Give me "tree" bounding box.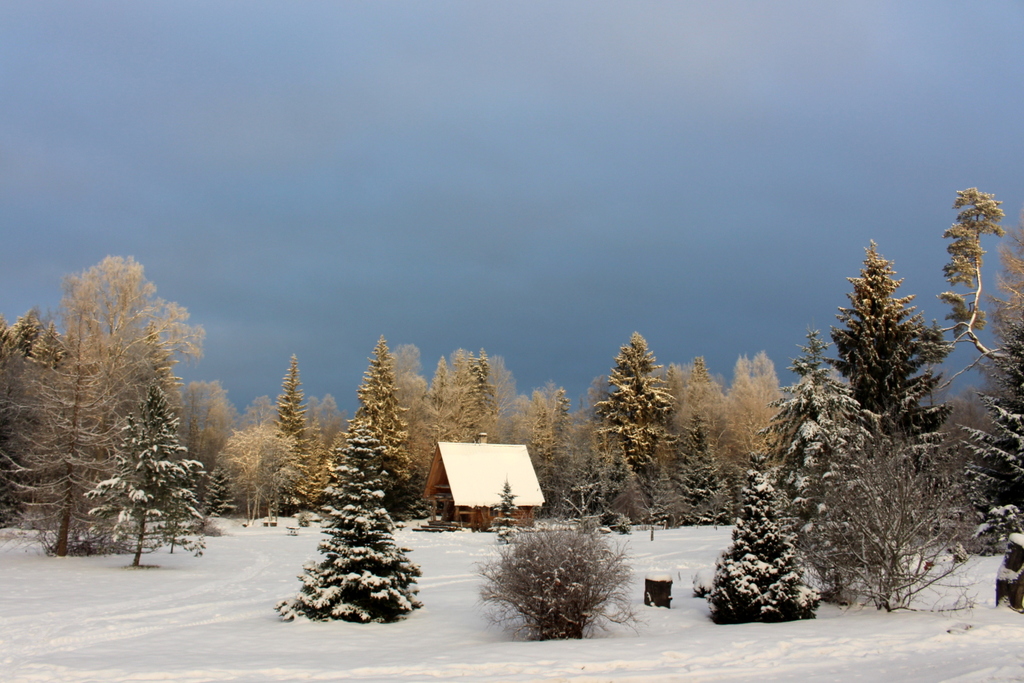
[829,227,952,593].
